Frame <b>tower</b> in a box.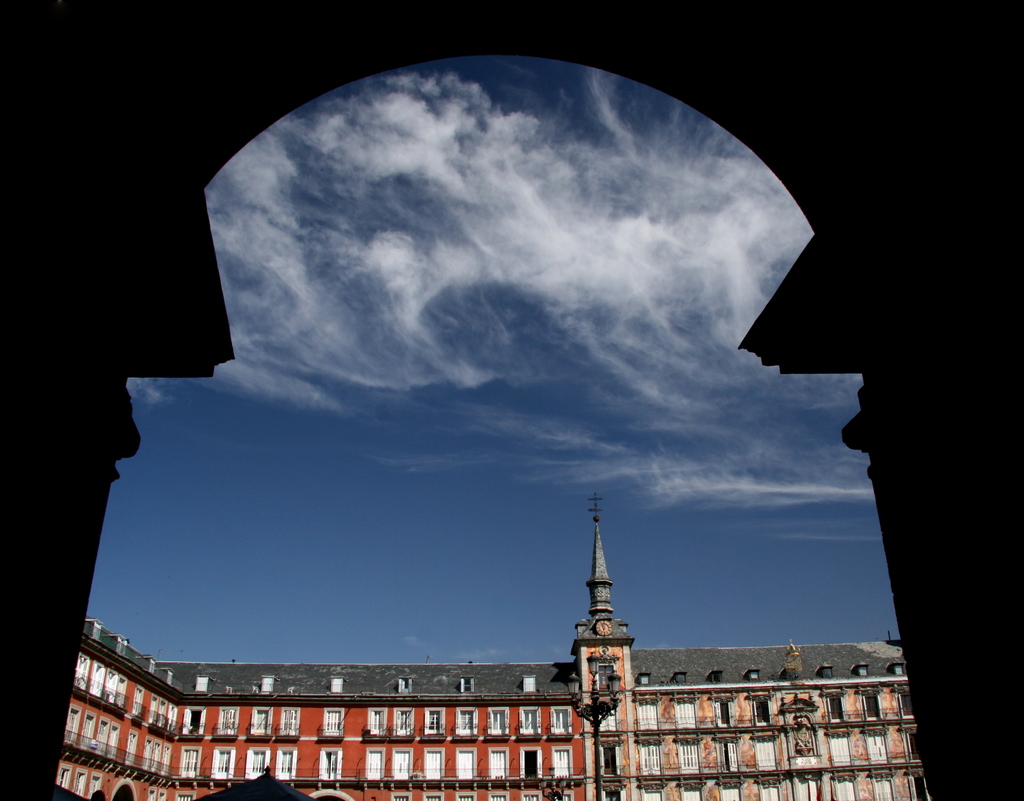
<bbox>49, 488, 931, 800</bbox>.
